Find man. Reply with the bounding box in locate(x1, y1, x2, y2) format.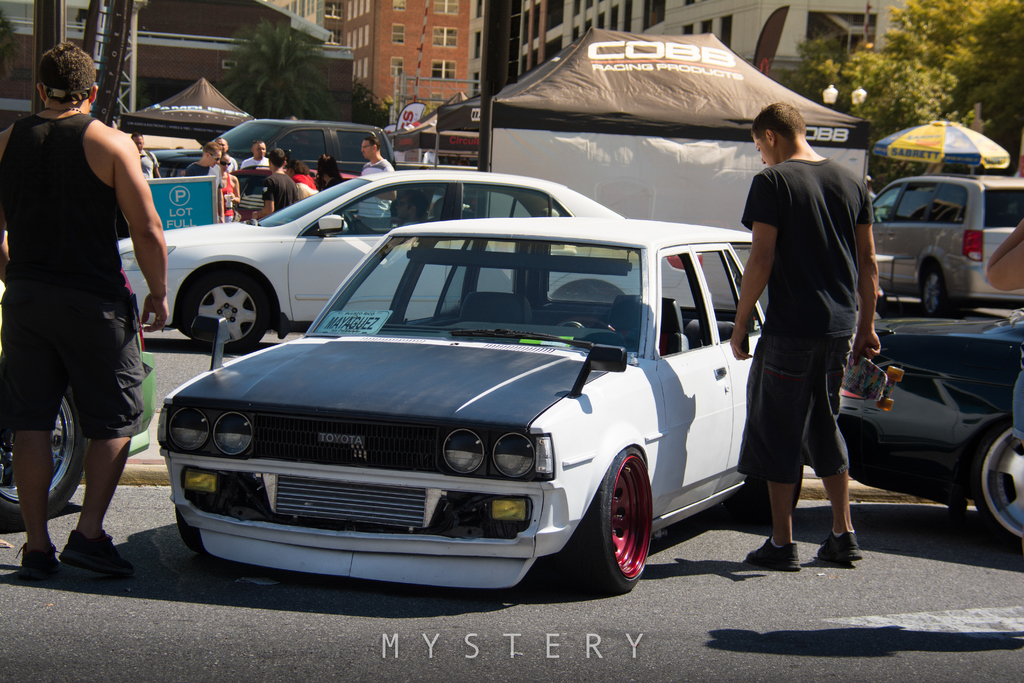
locate(356, 131, 399, 232).
